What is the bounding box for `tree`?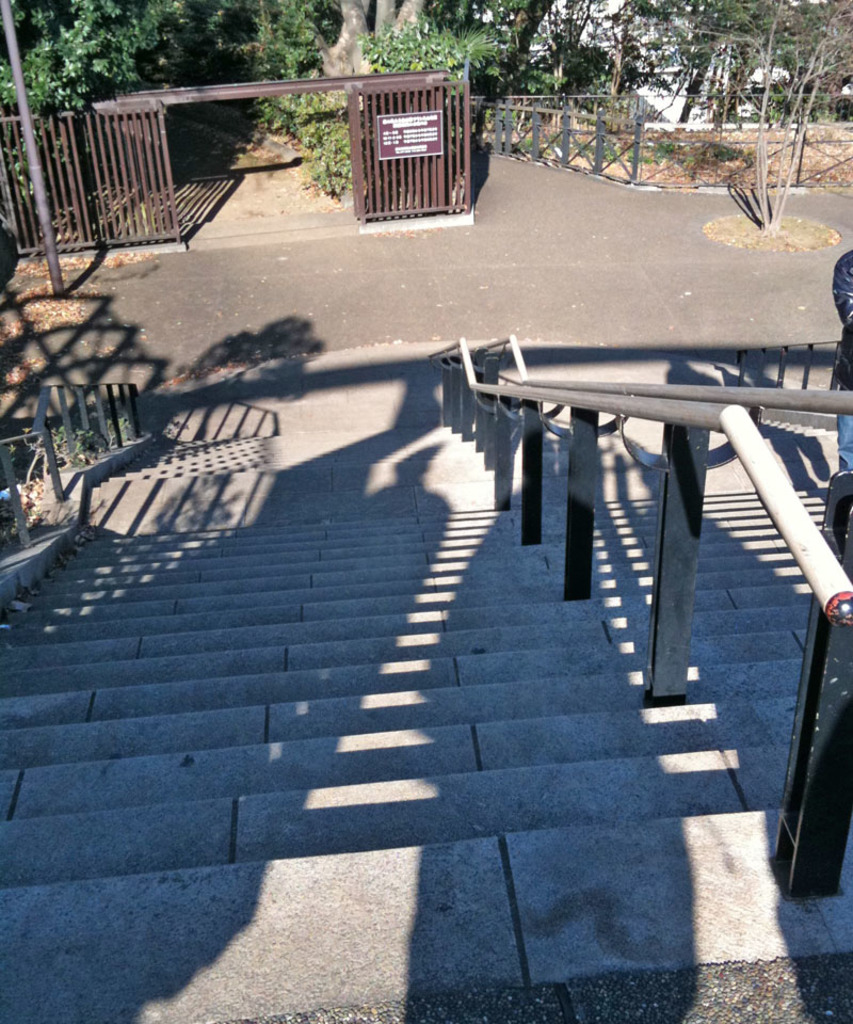
[454, 0, 593, 94].
